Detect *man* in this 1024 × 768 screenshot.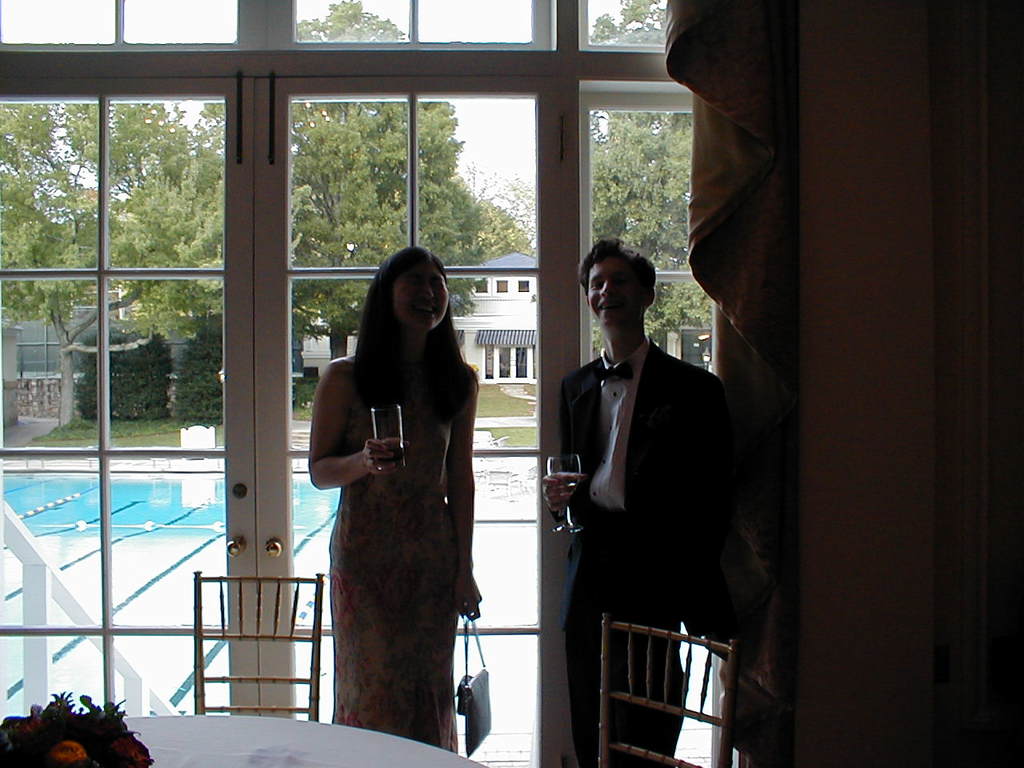
Detection: Rect(529, 243, 747, 716).
